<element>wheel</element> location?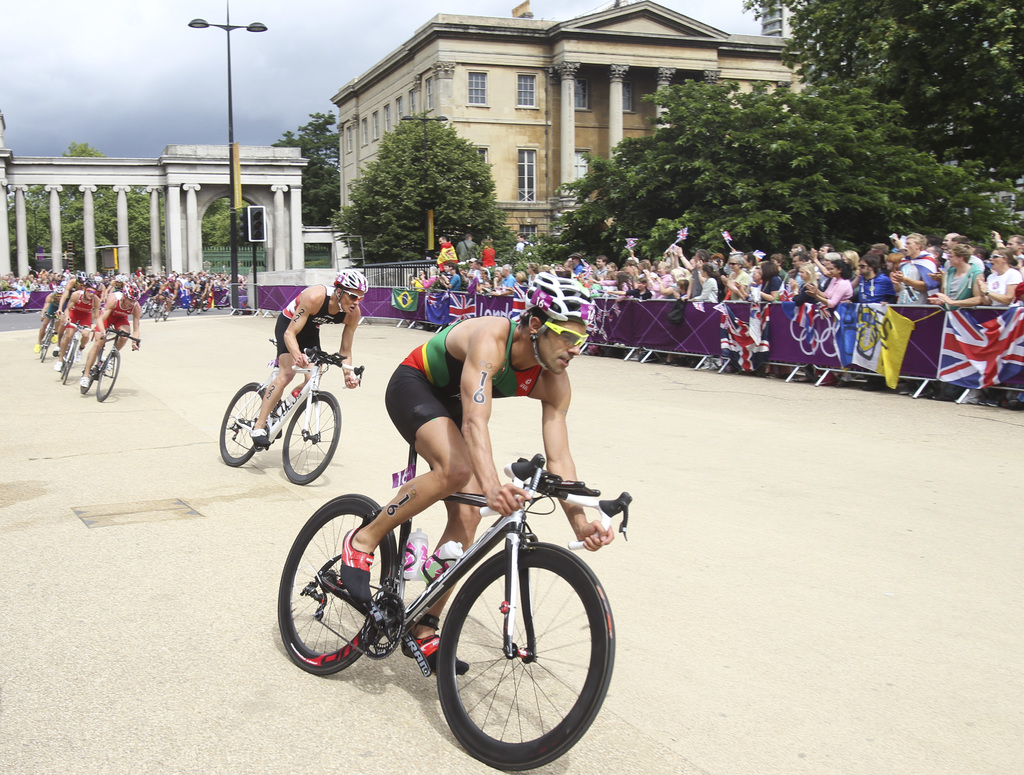
154/307/162/323
